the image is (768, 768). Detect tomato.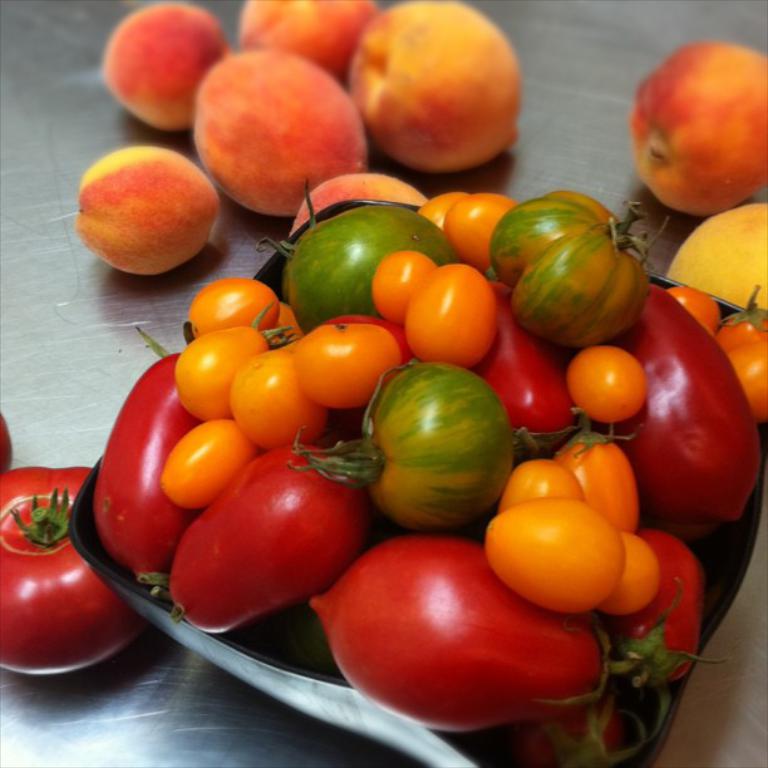
Detection: (252,172,458,329).
